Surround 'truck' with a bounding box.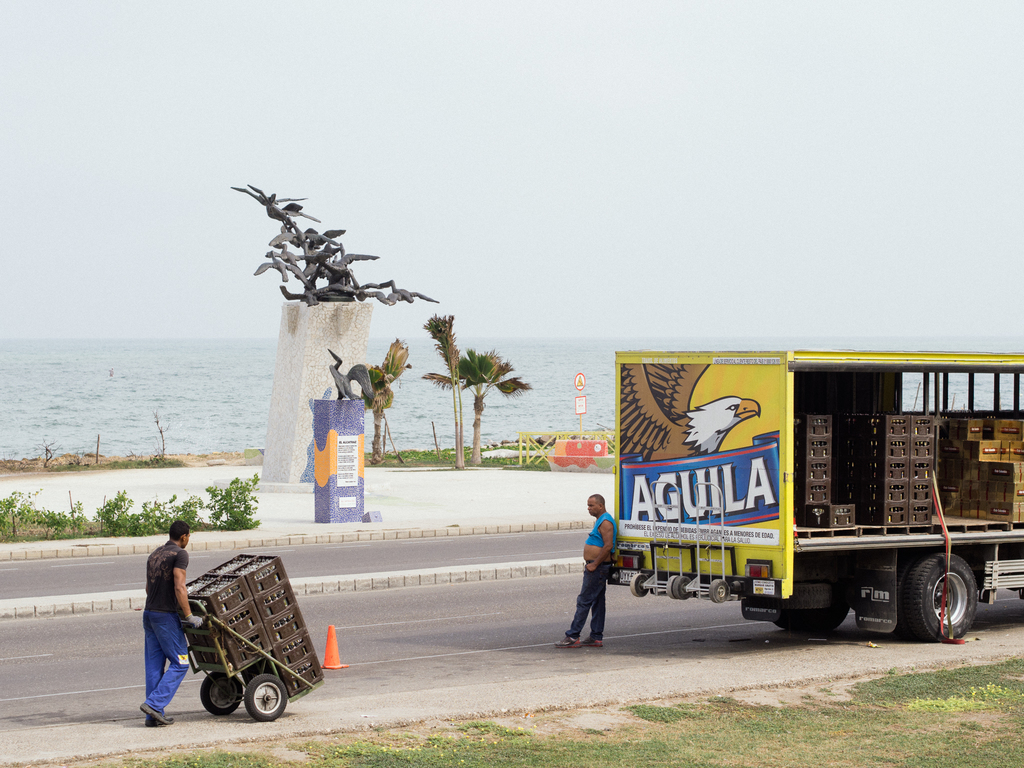
(x1=591, y1=351, x2=1006, y2=649).
